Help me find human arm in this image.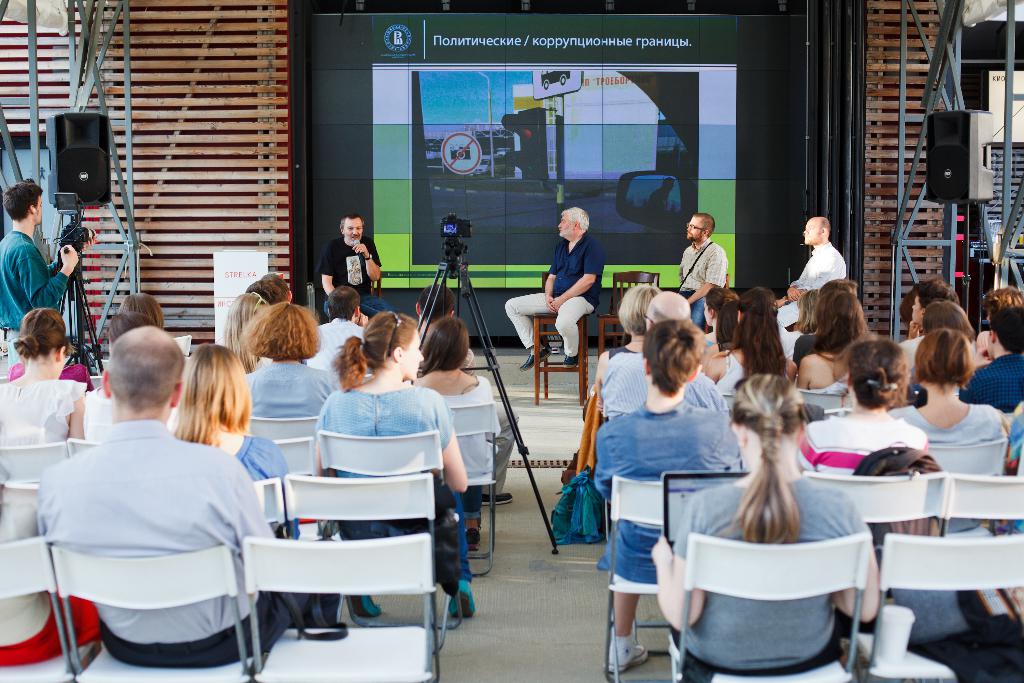
Found it: locate(781, 252, 838, 300).
